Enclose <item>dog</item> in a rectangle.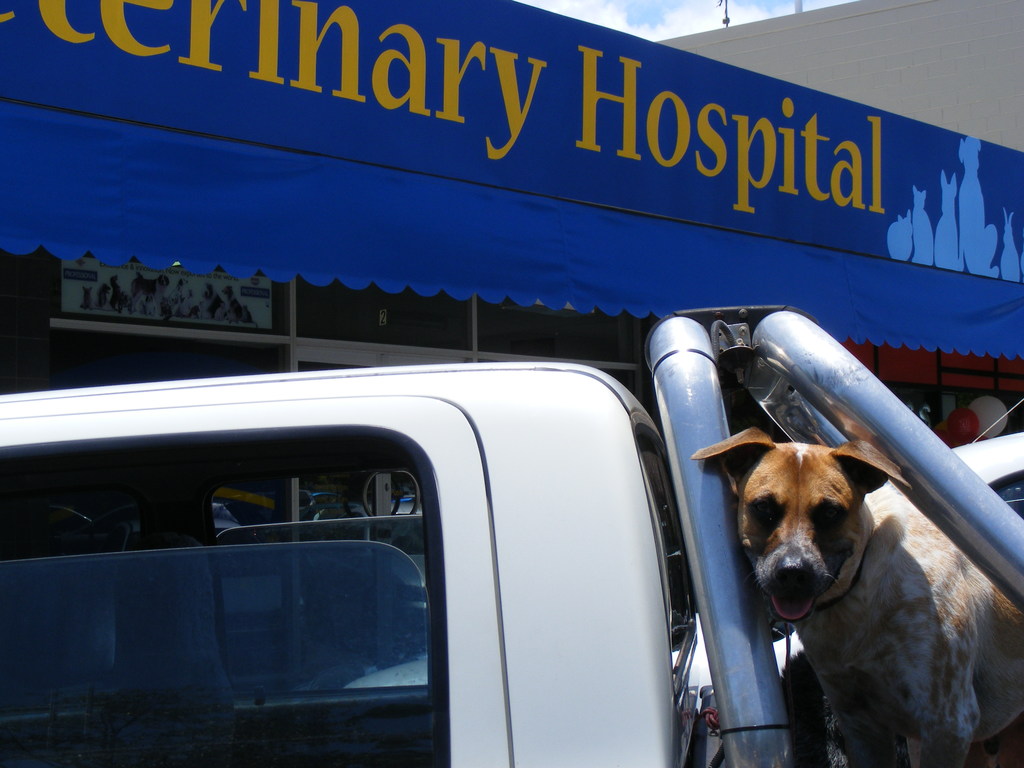
687/426/1023/767.
